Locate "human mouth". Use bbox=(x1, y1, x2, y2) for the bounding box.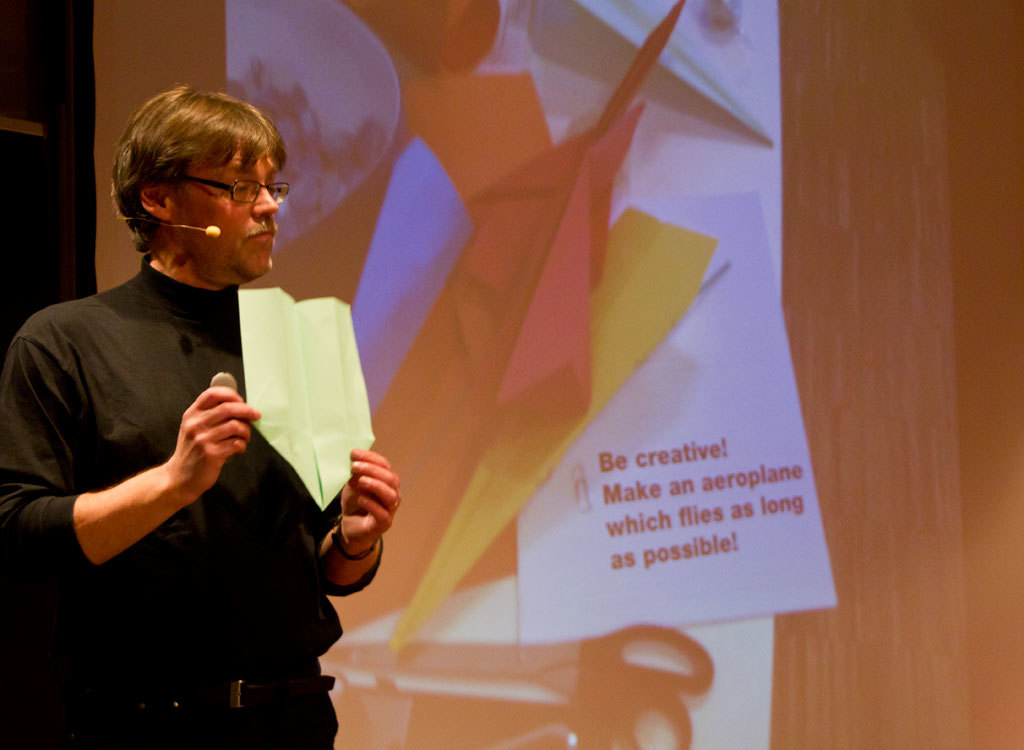
bbox=(243, 223, 276, 246).
